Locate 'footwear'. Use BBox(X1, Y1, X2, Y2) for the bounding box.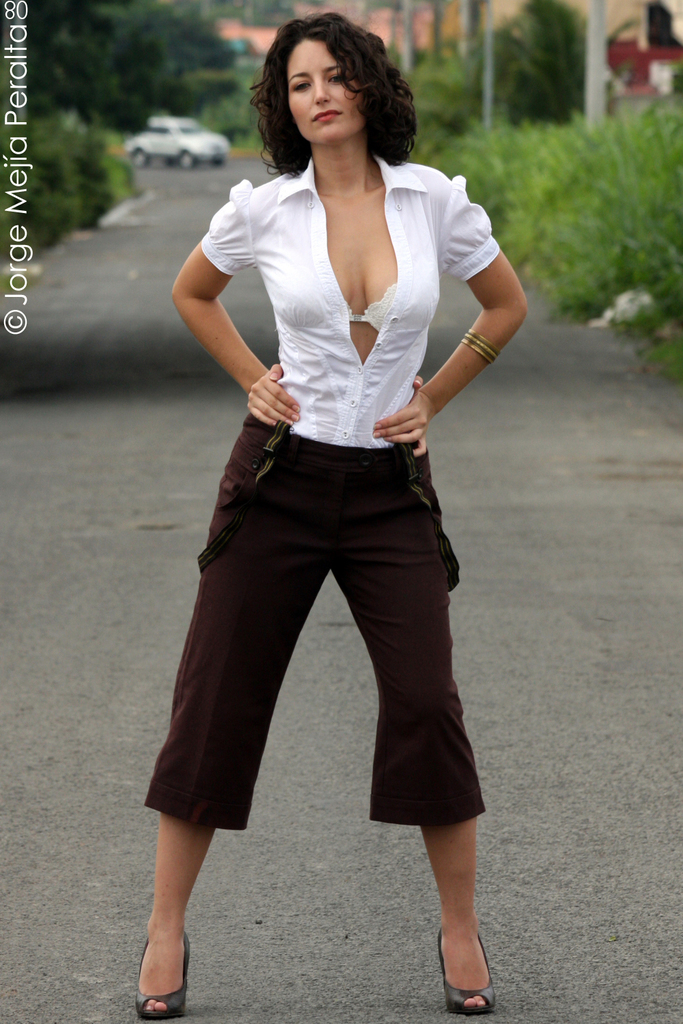
BBox(436, 928, 504, 1004).
